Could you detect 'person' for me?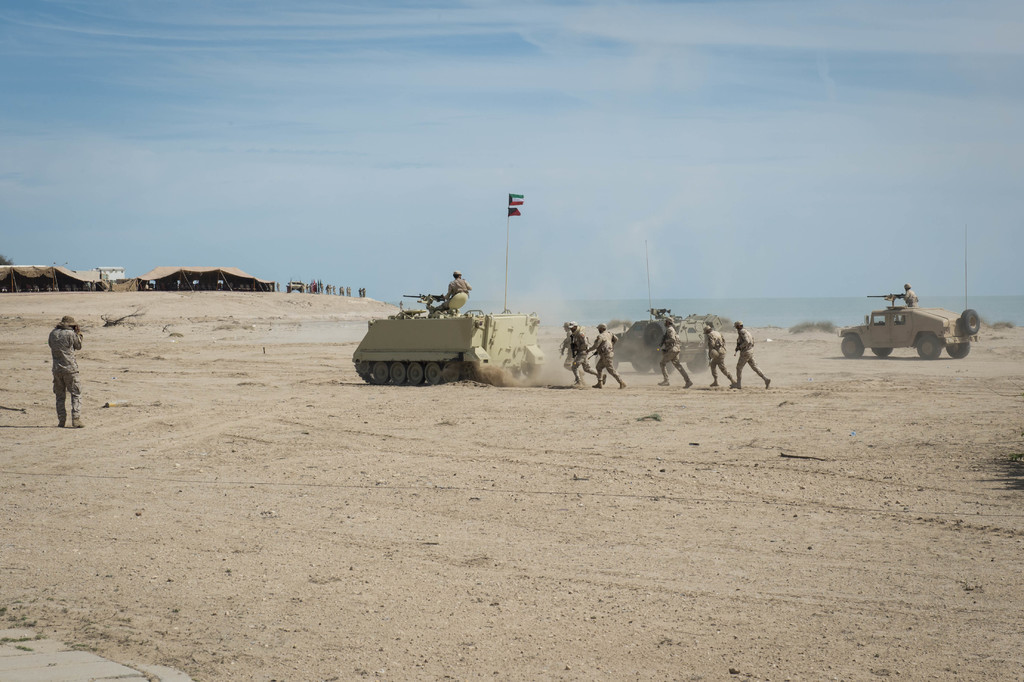
Detection result: [left=705, top=322, right=730, bottom=394].
